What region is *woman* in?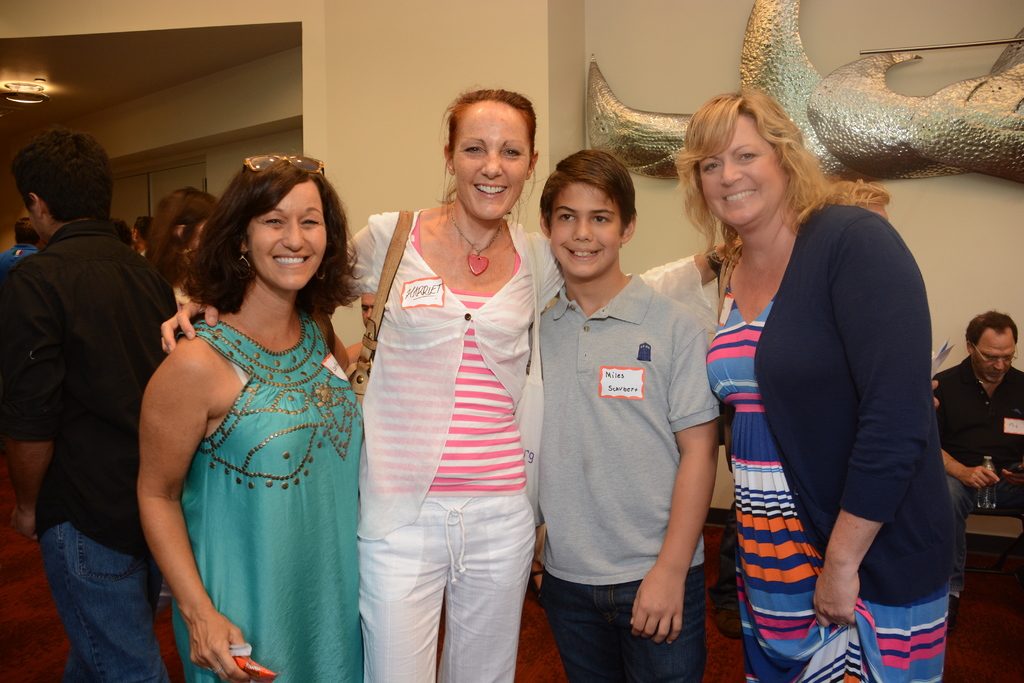
box=[158, 92, 739, 682].
